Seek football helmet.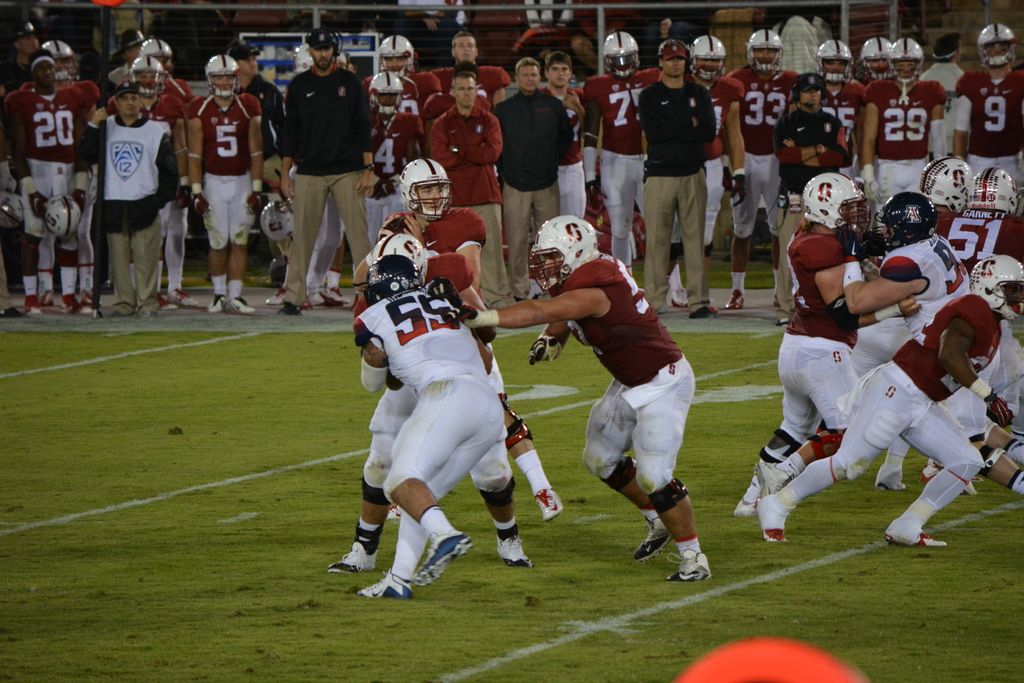
region(38, 190, 89, 236).
